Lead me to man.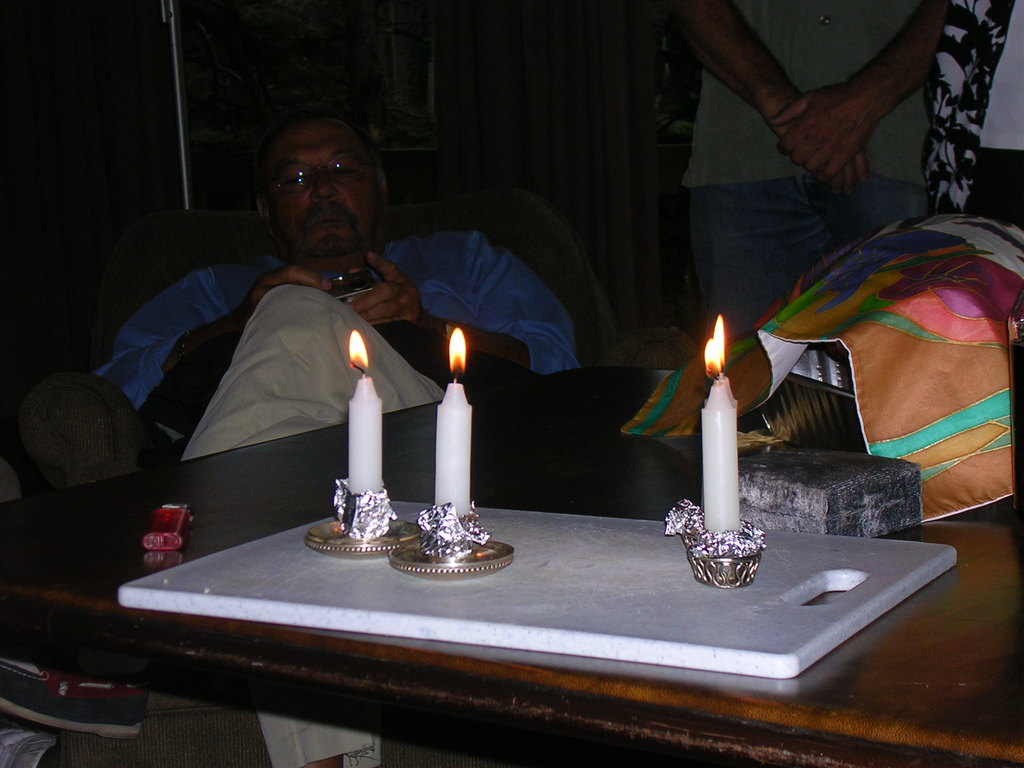
Lead to 674, 0, 950, 352.
